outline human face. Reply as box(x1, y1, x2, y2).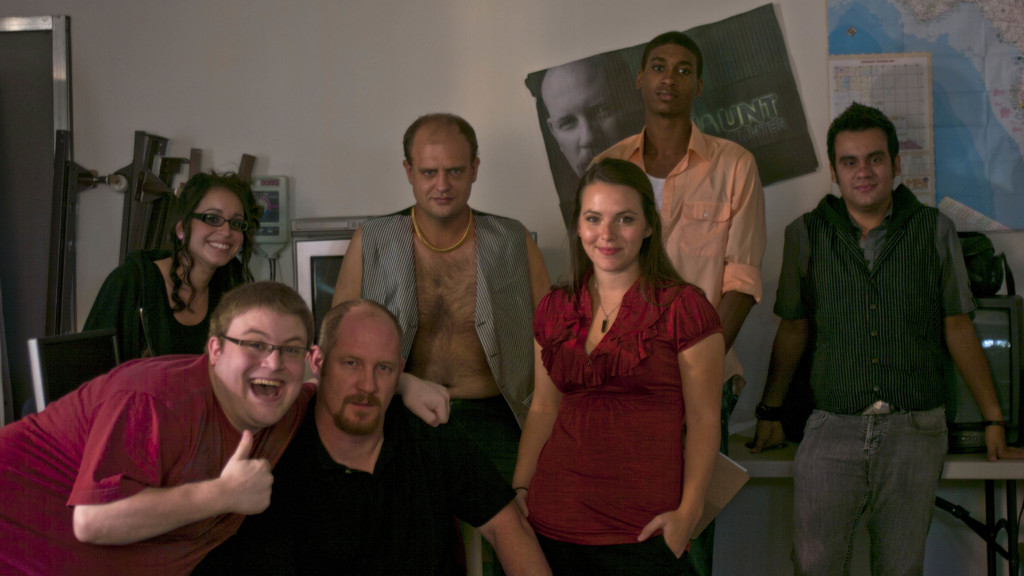
box(416, 129, 474, 218).
